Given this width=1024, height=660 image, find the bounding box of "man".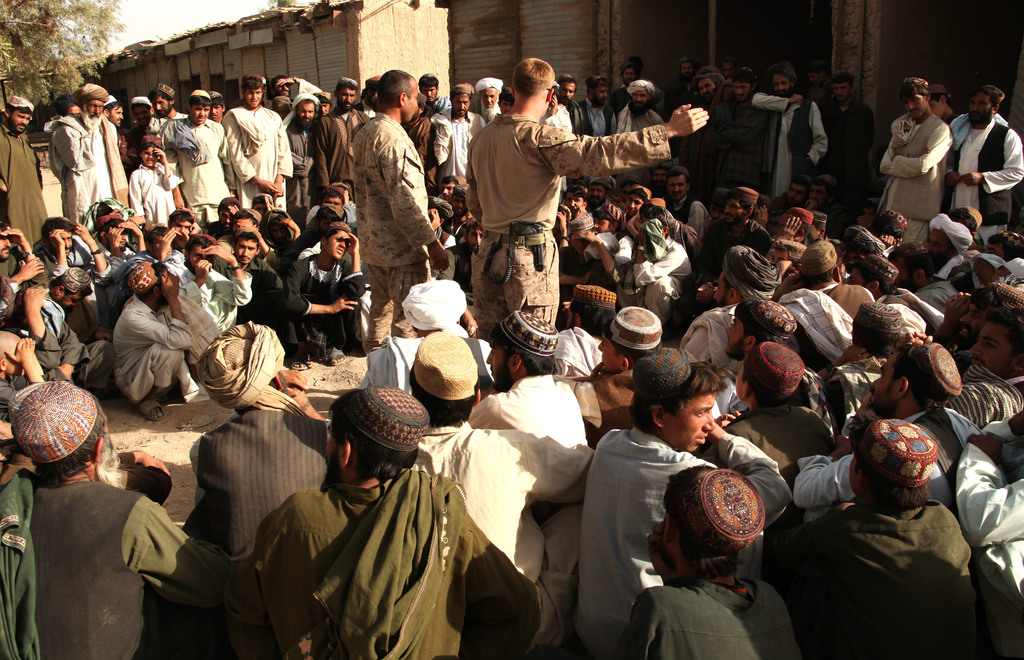
(x1=558, y1=74, x2=584, y2=138).
